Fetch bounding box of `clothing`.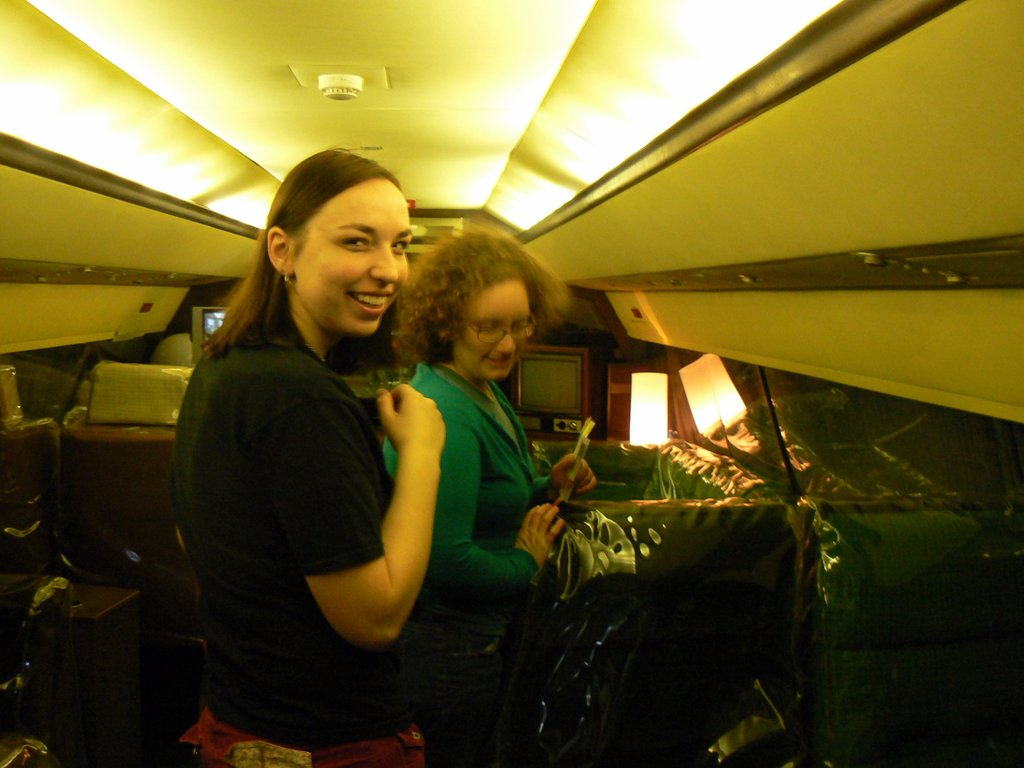
Bbox: 166, 223, 453, 748.
